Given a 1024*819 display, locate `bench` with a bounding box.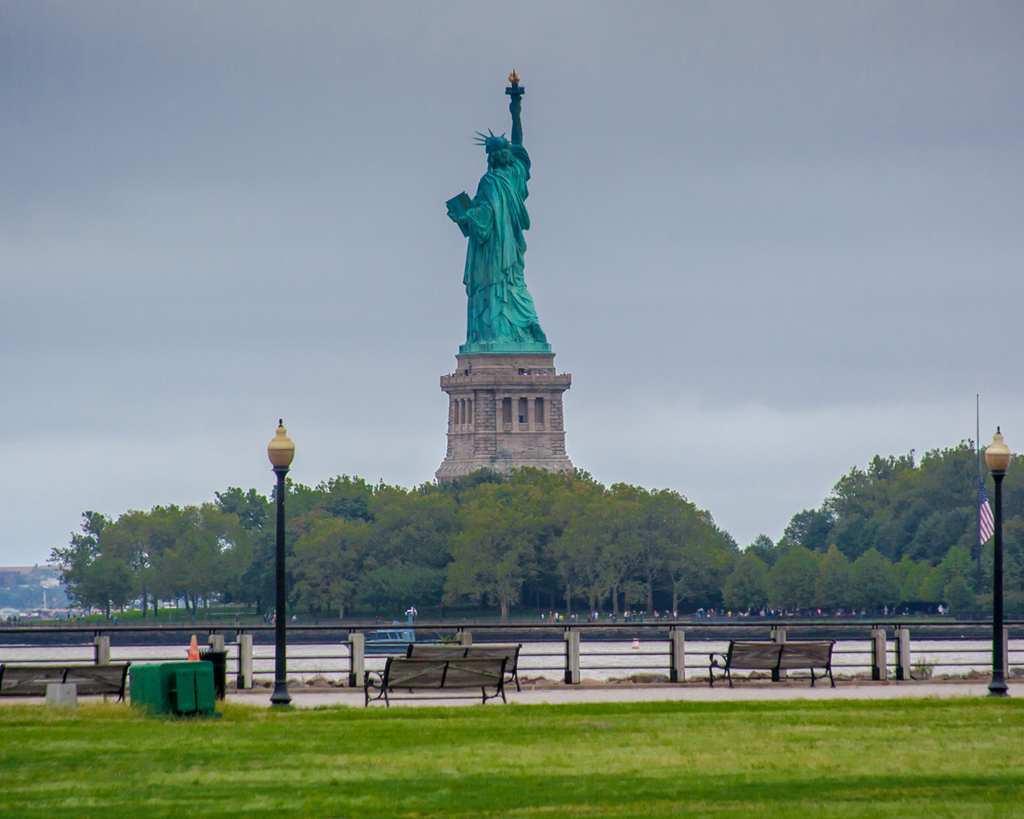
Located: box(362, 658, 510, 710).
